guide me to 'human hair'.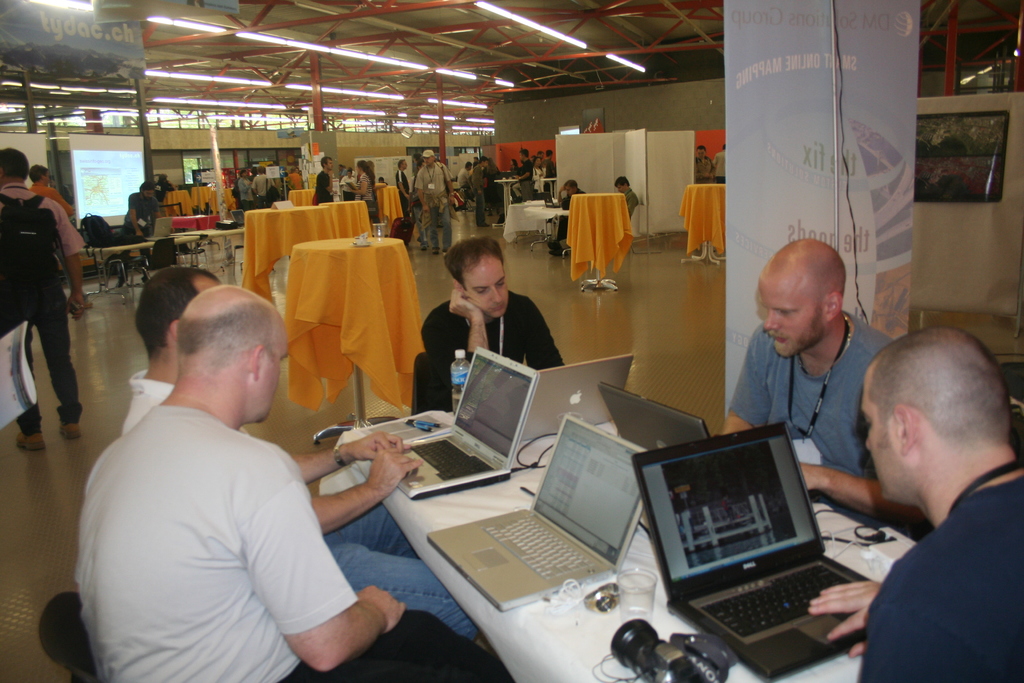
Guidance: {"x1": 465, "y1": 161, "x2": 471, "y2": 169}.
